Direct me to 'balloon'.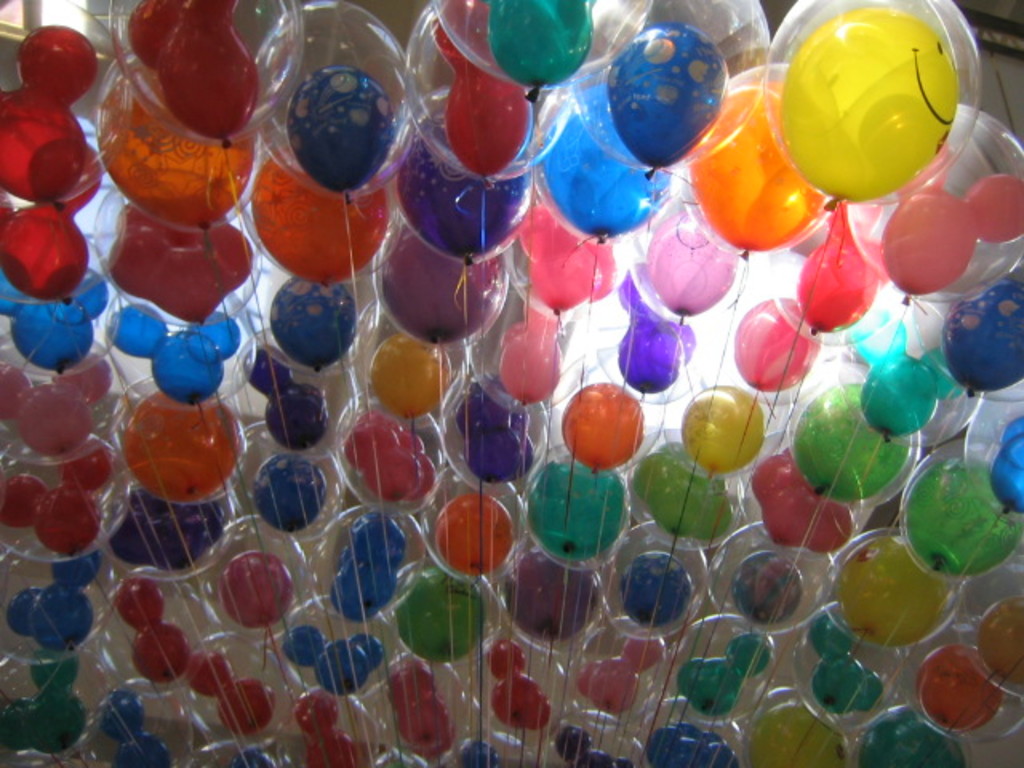
Direction: 461,274,594,413.
